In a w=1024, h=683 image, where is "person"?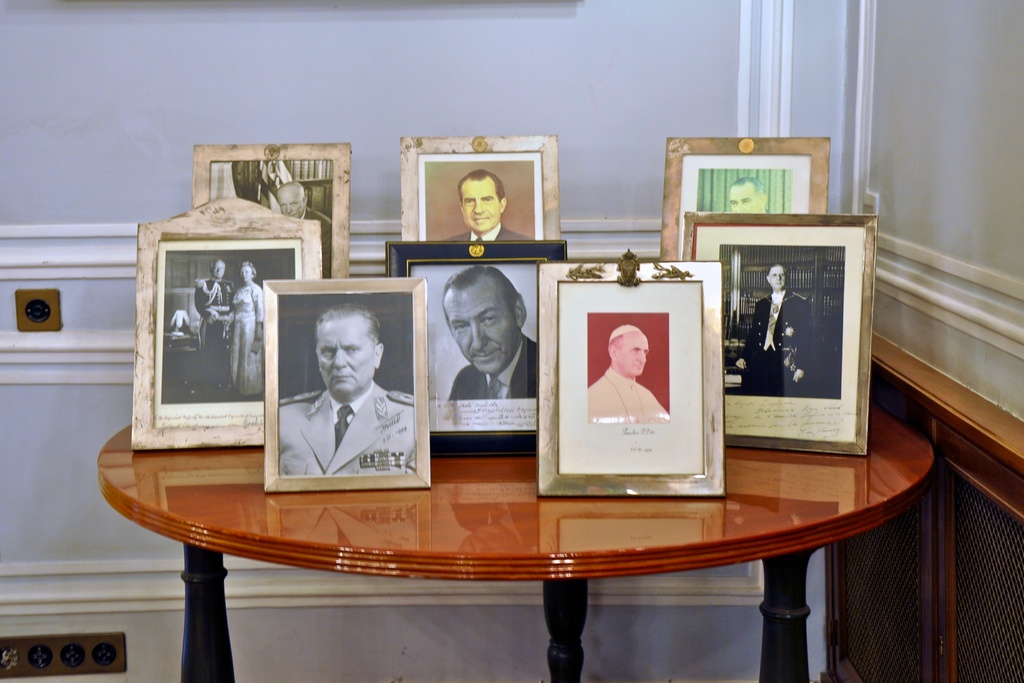
region(448, 172, 525, 243).
